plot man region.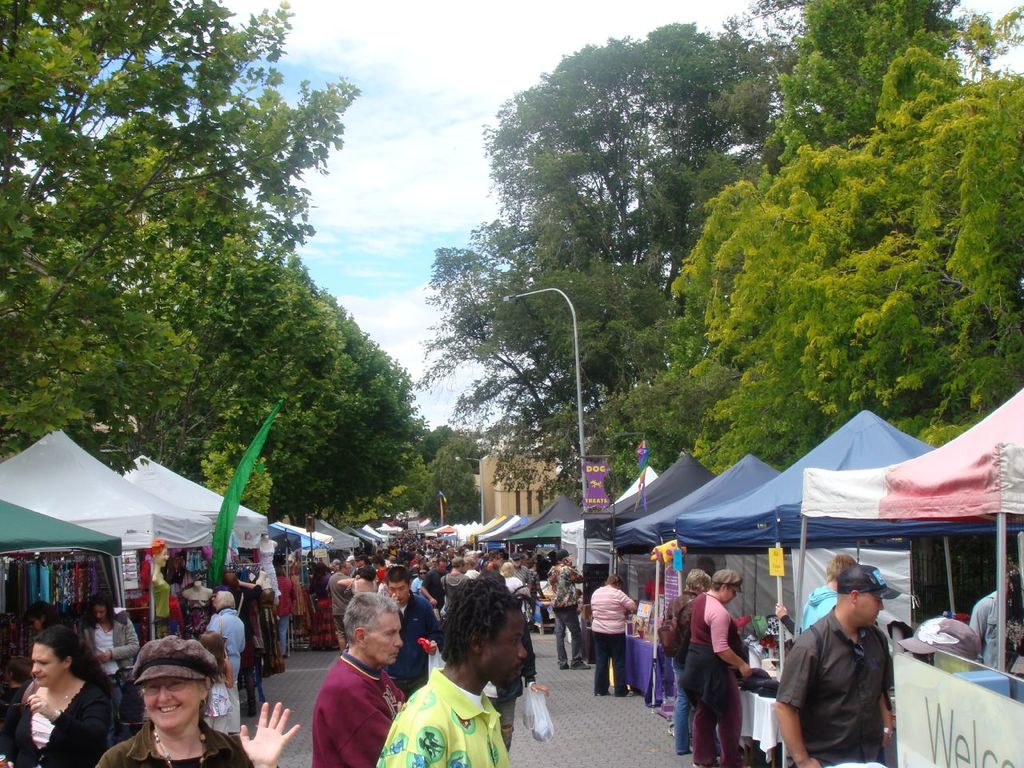
Plotted at 318:558:358:658.
